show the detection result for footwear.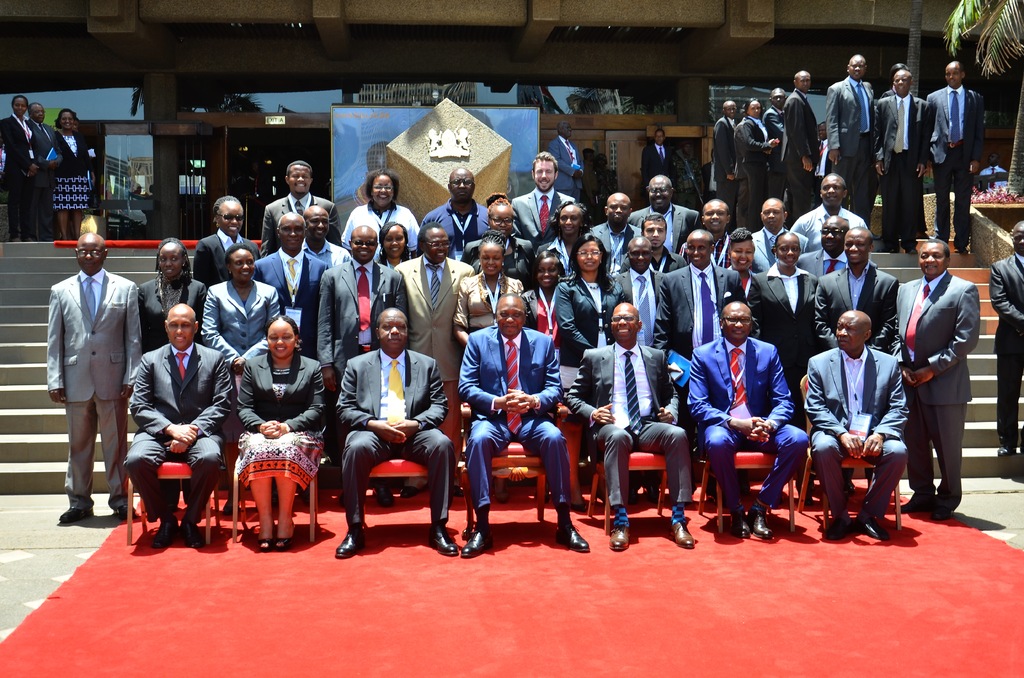
854:502:897:544.
